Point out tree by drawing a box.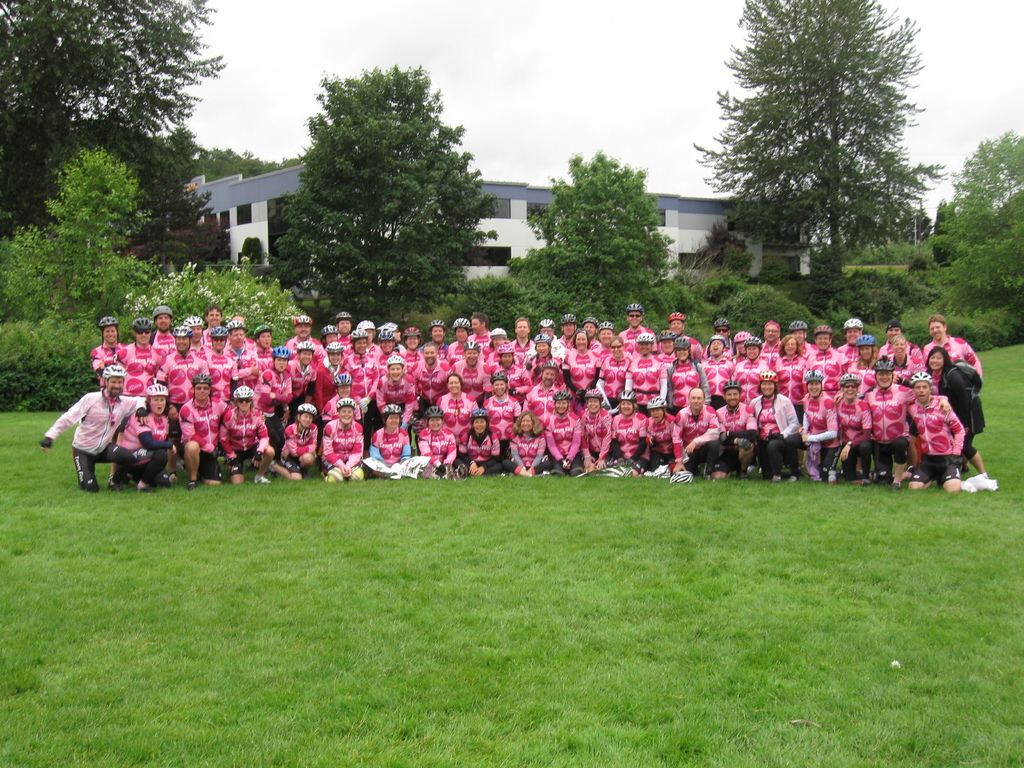
{"x1": 267, "y1": 58, "x2": 494, "y2": 326}.
